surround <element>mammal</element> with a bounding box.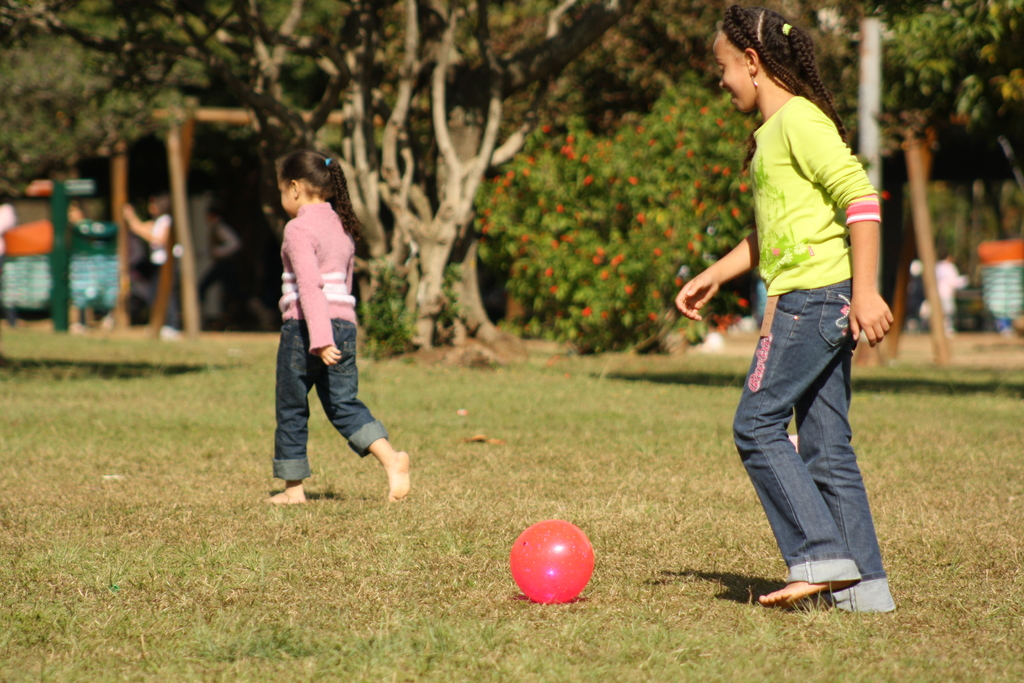
(121, 197, 188, 340).
